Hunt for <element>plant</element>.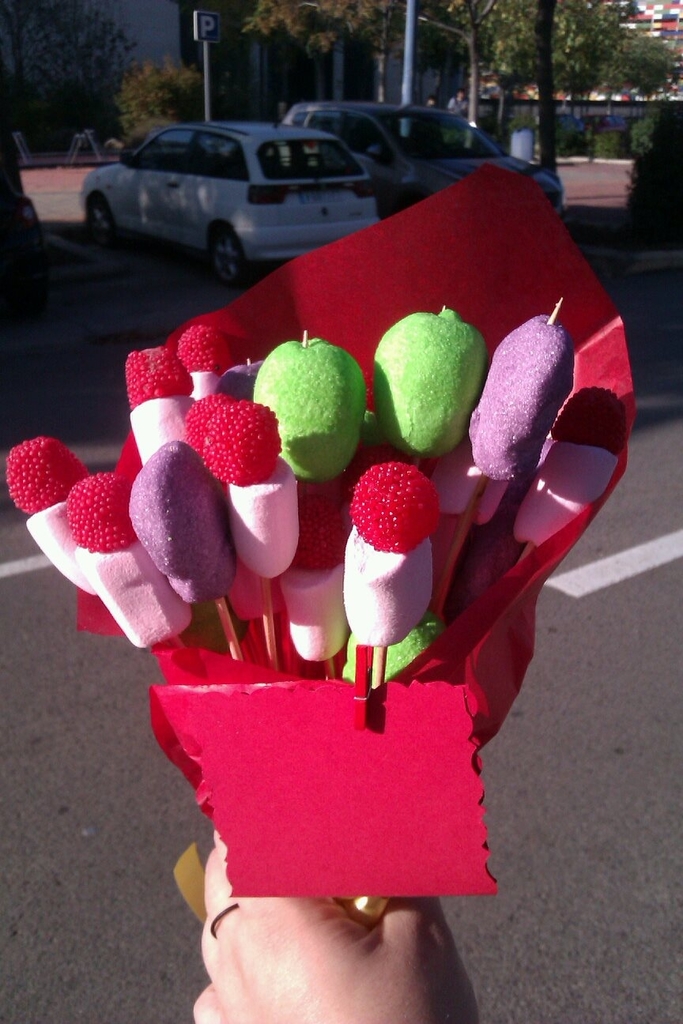
Hunted down at x1=631, y1=114, x2=670, y2=160.
